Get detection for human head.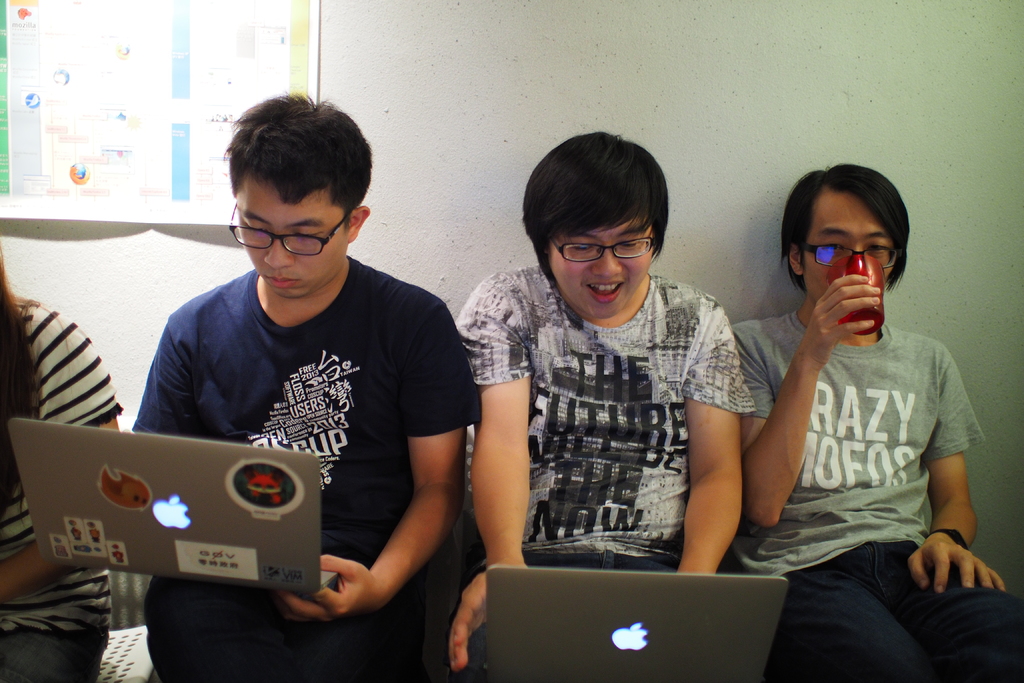
Detection: (515,139,694,322).
